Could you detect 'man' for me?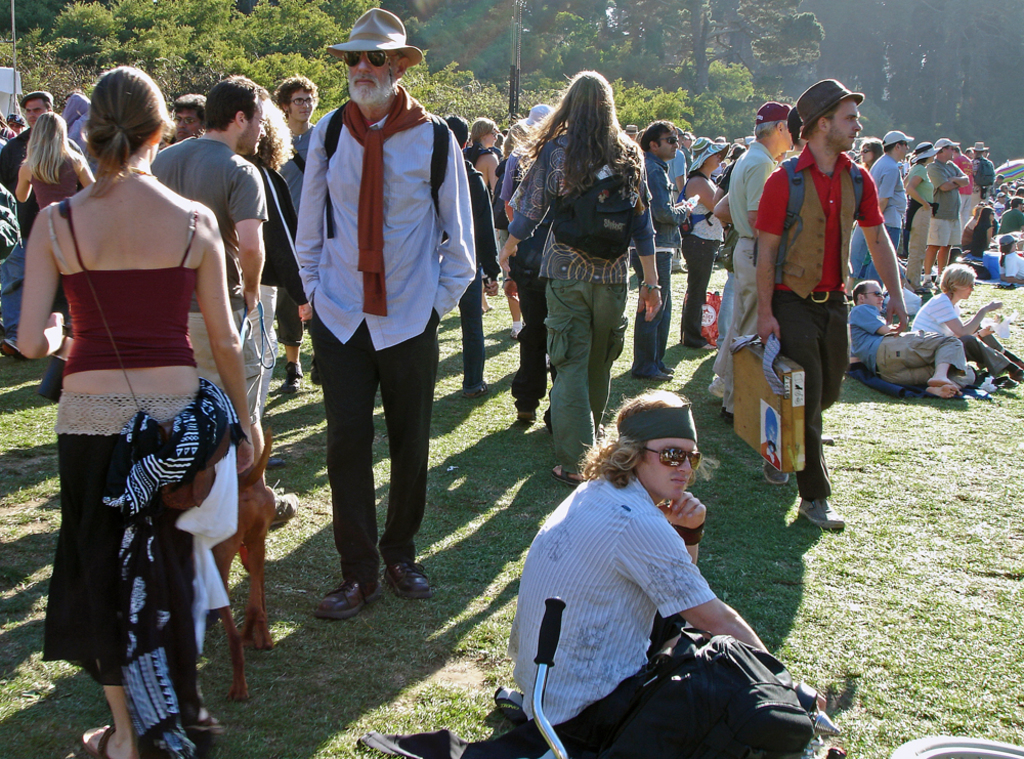
Detection result: 273,43,482,621.
